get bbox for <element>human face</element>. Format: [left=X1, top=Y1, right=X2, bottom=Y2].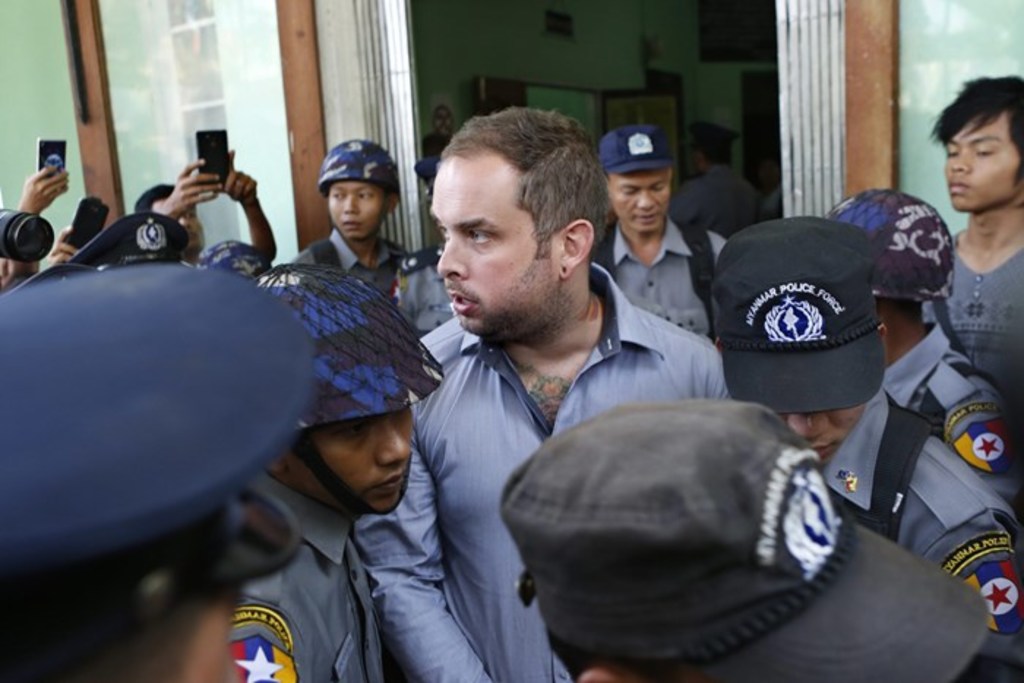
[left=310, top=411, right=415, bottom=510].
